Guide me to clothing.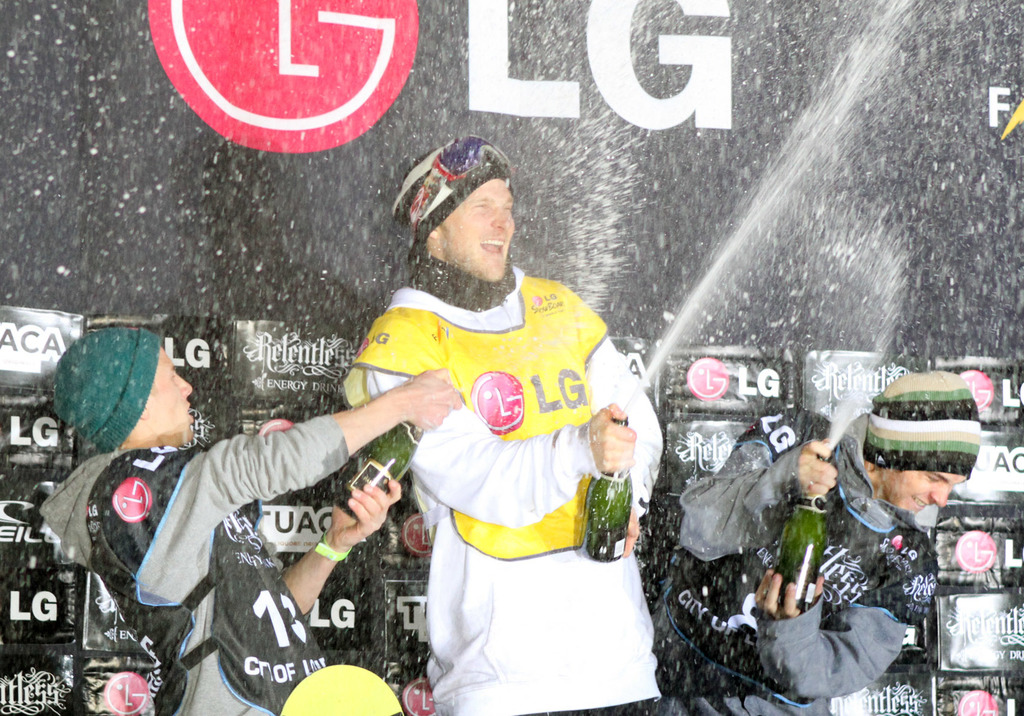
Guidance: box(650, 406, 936, 707).
